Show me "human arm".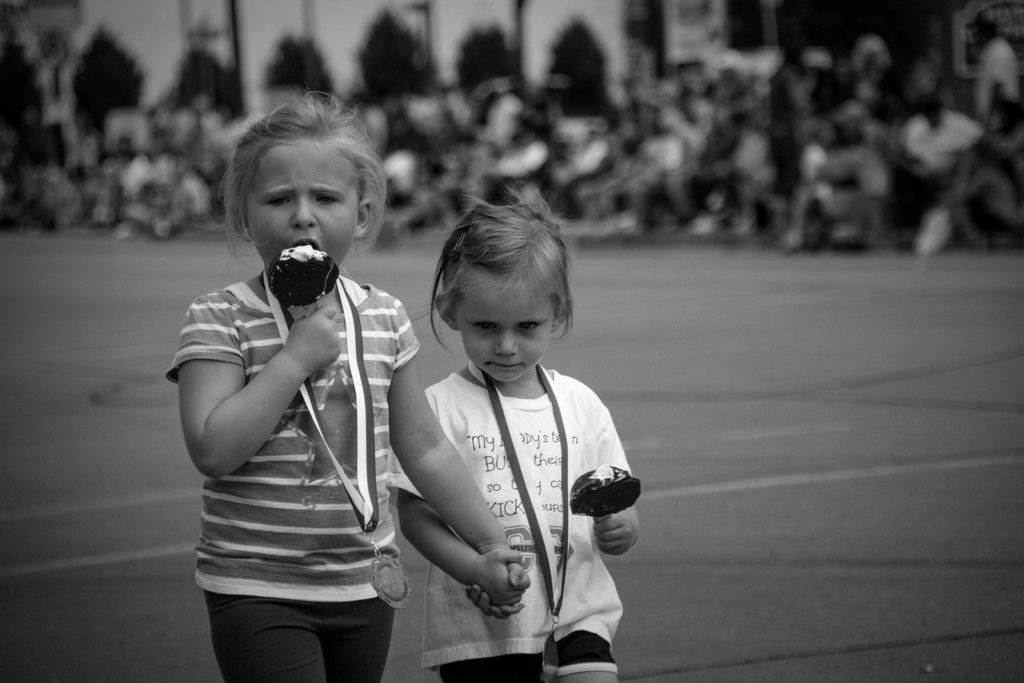
"human arm" is here: {"left": 385, "top": 386, "right": 524, "bottom": 606}.
